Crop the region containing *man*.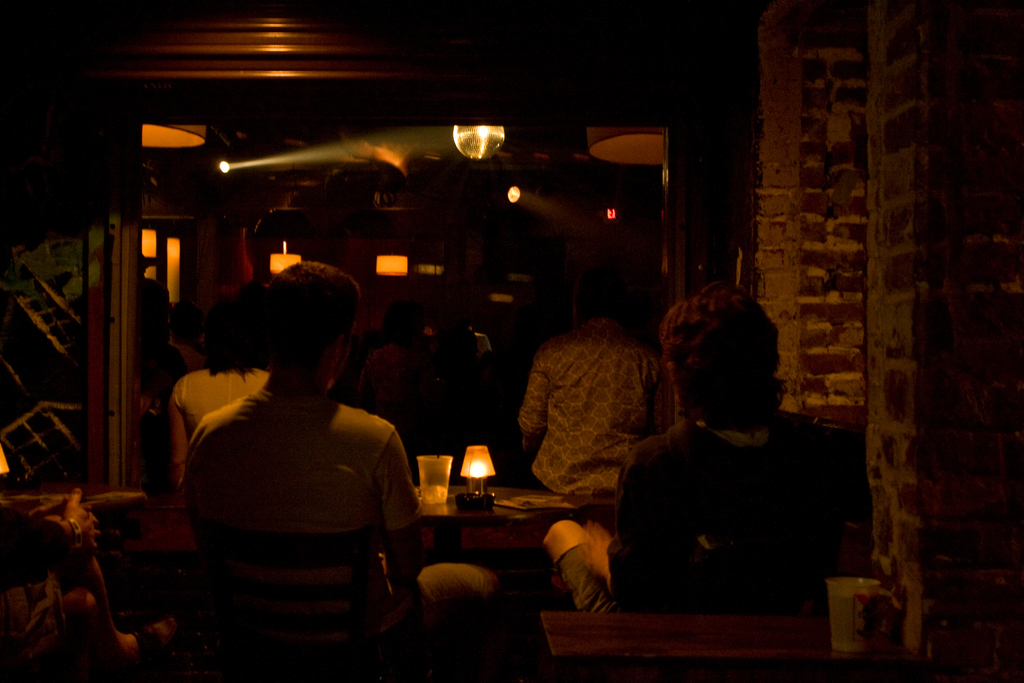
Crop region: crop(180, 257, 500, 664).
